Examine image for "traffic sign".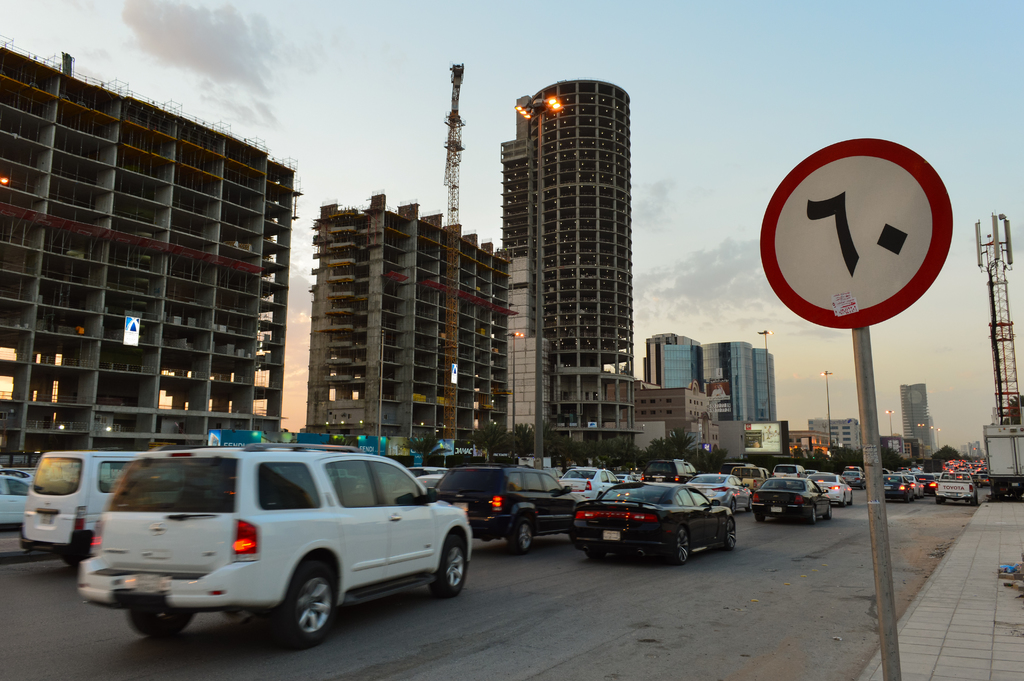
Examination result: pyautogui.locateOnScreen(761, 130, 952, 329).
